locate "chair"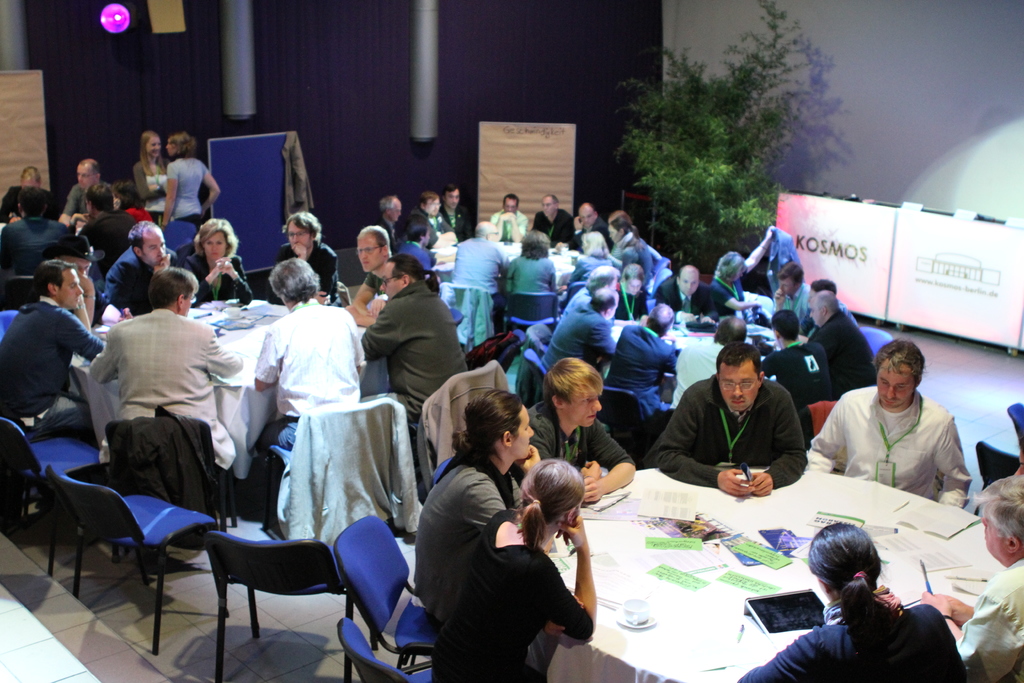
<bbox>601, 390, 653, 456</bbox>
